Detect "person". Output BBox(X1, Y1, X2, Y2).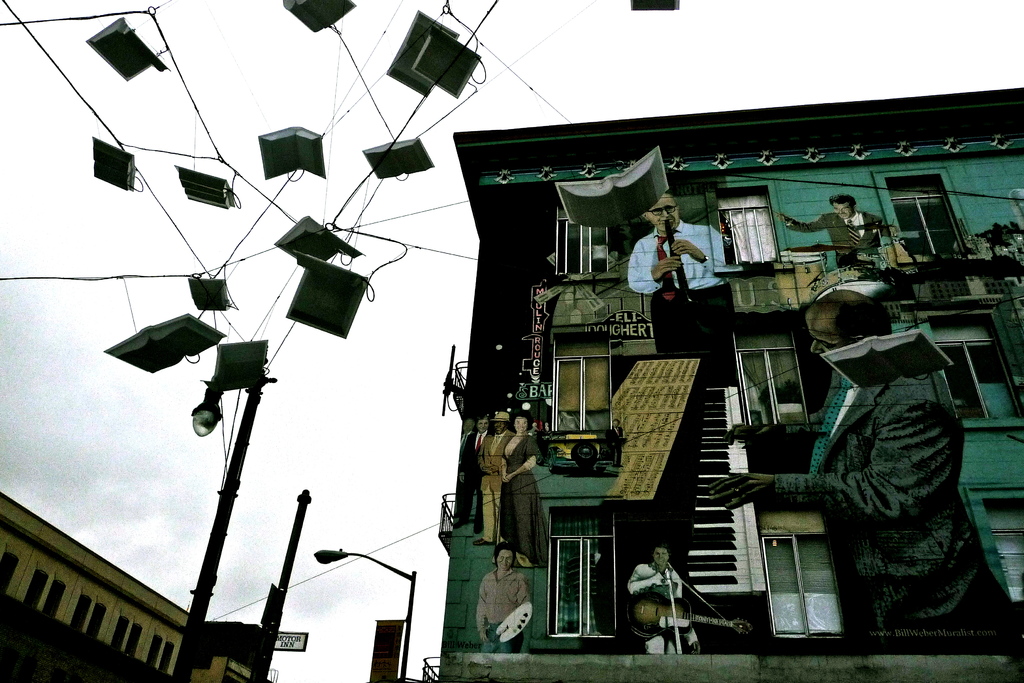
BBox(471, 409, 515, 552).
